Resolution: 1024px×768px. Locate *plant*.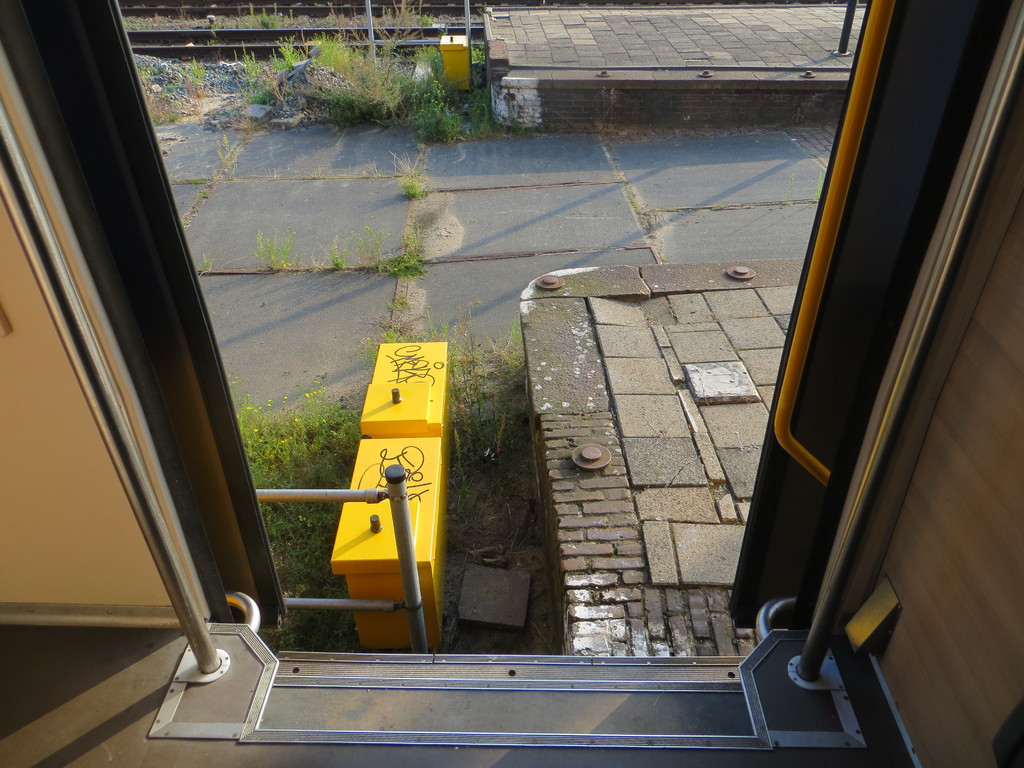
(365, 226, 382, 267).
